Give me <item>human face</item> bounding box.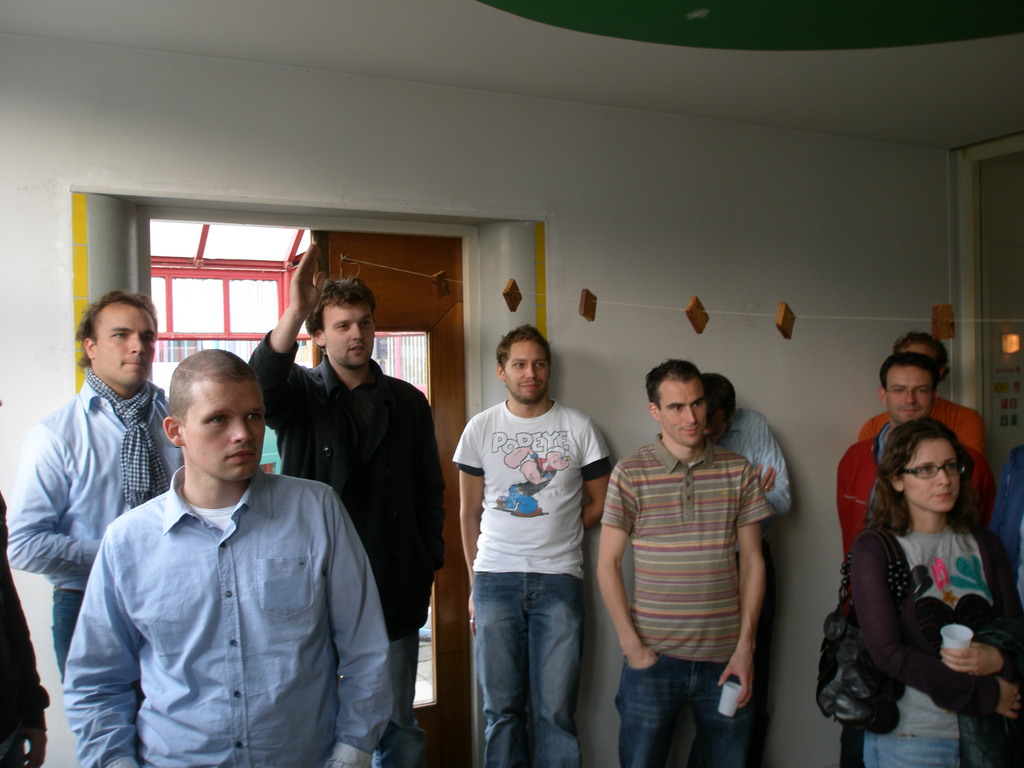
x1=95 y1=307 x2=159 y2=387.
